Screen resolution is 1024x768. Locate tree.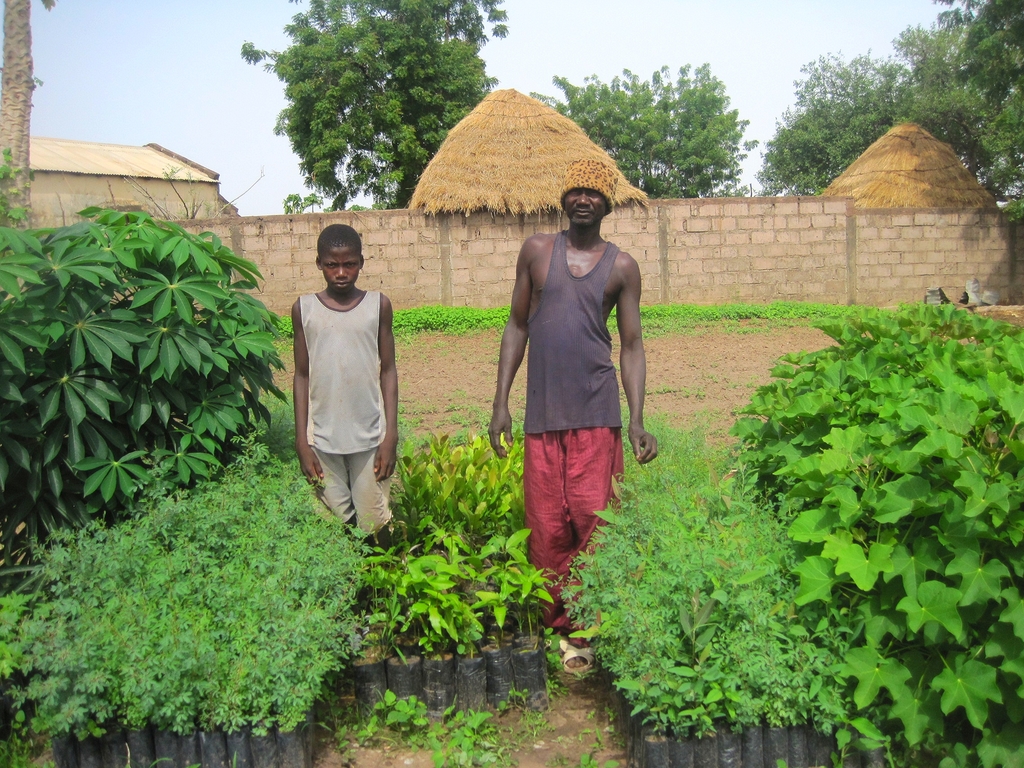
<region>913, 0, 1023, 220</region>.
